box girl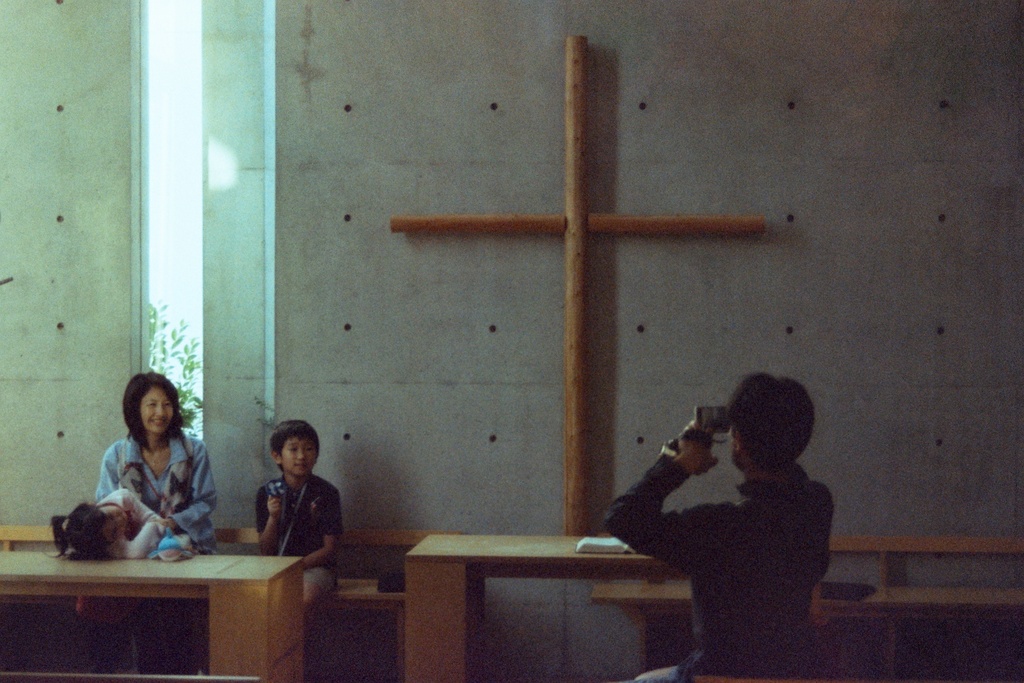
45 486 174 661
